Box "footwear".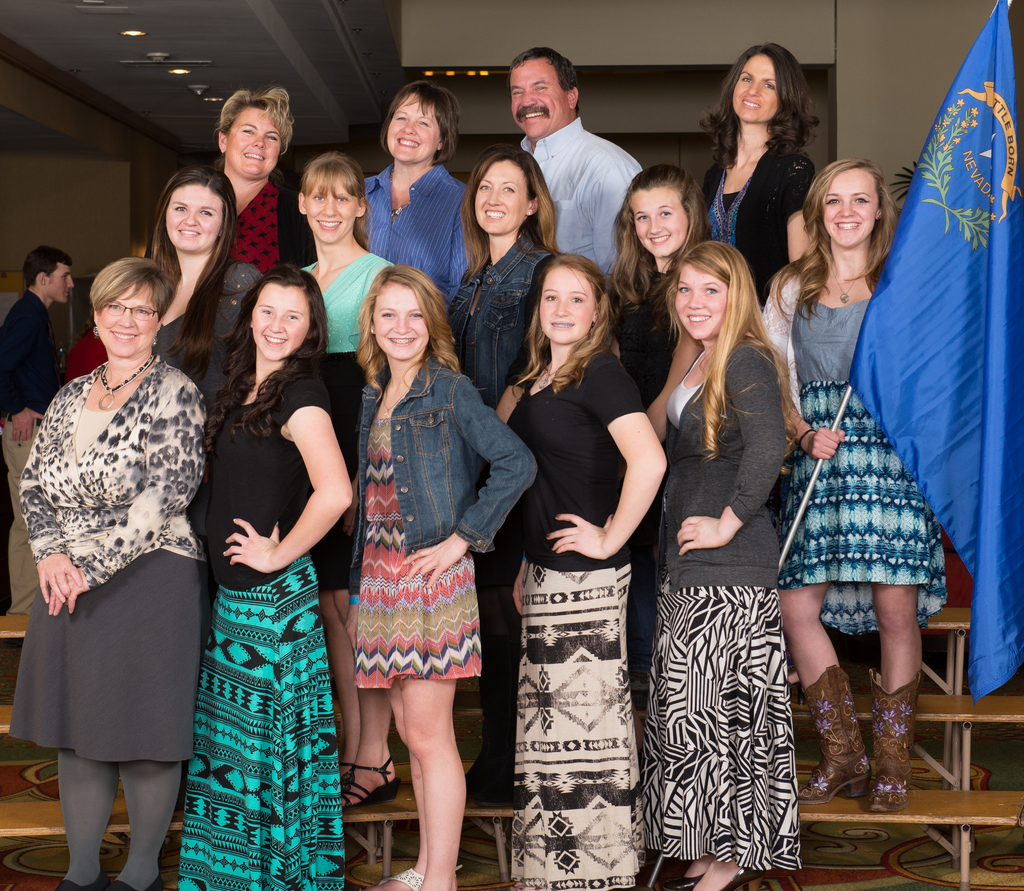
[339,754,406,813].
